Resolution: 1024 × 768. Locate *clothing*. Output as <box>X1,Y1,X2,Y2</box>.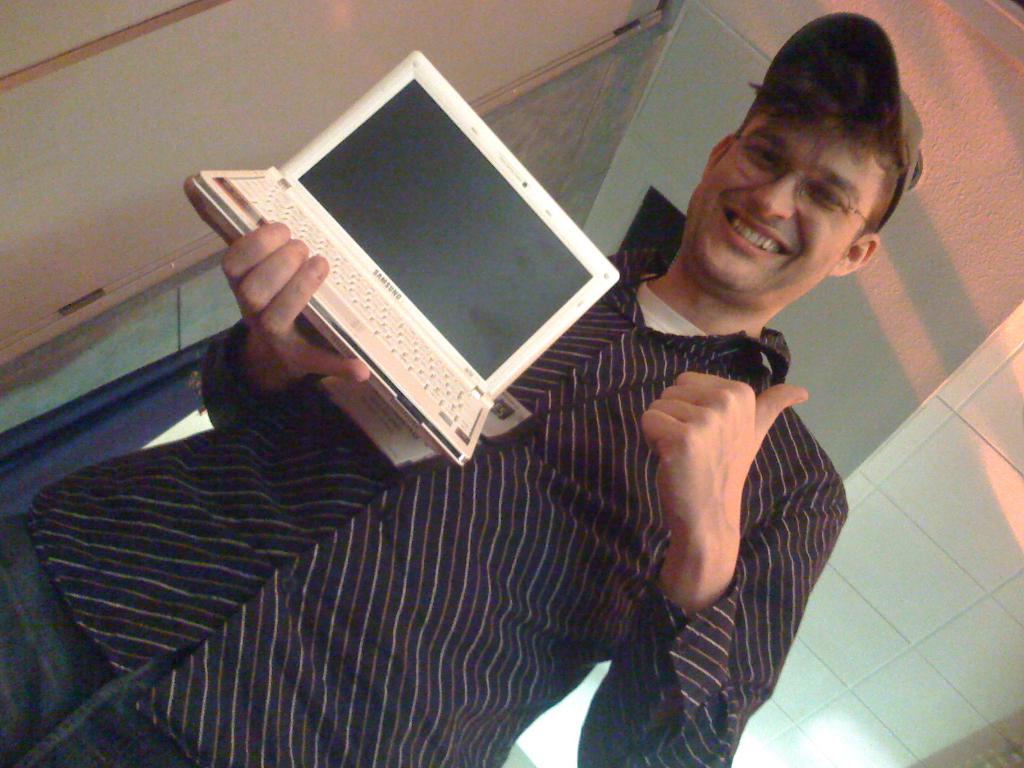
<box>74,116,839,740</box>.
